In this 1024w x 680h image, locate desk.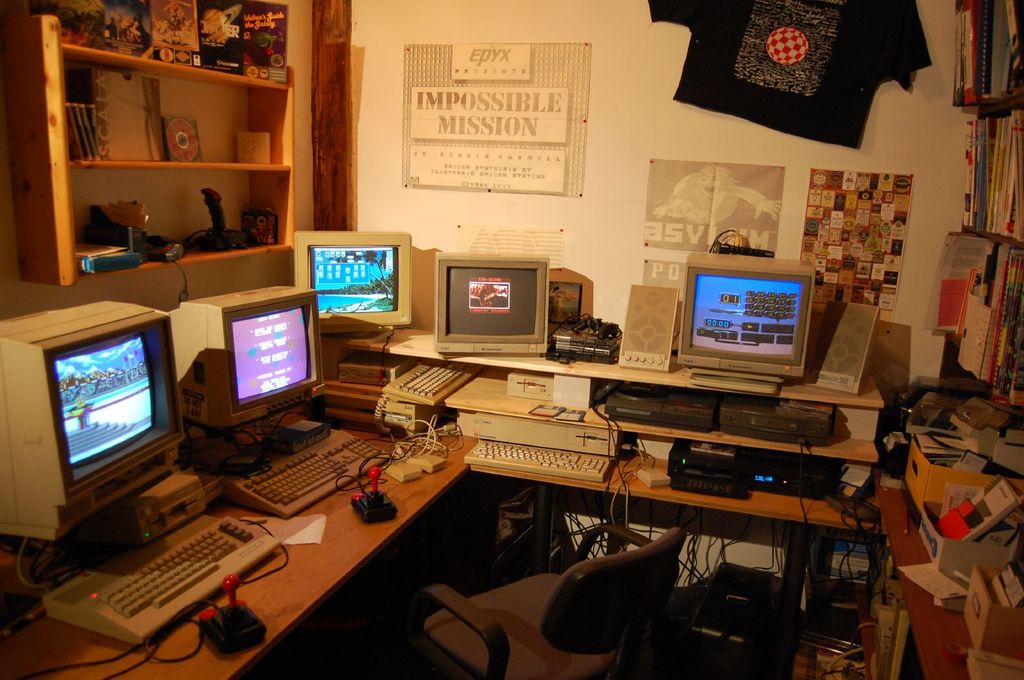
Bounding box: pyautogui.locateOnScreen(76, 374, 516, 678).
